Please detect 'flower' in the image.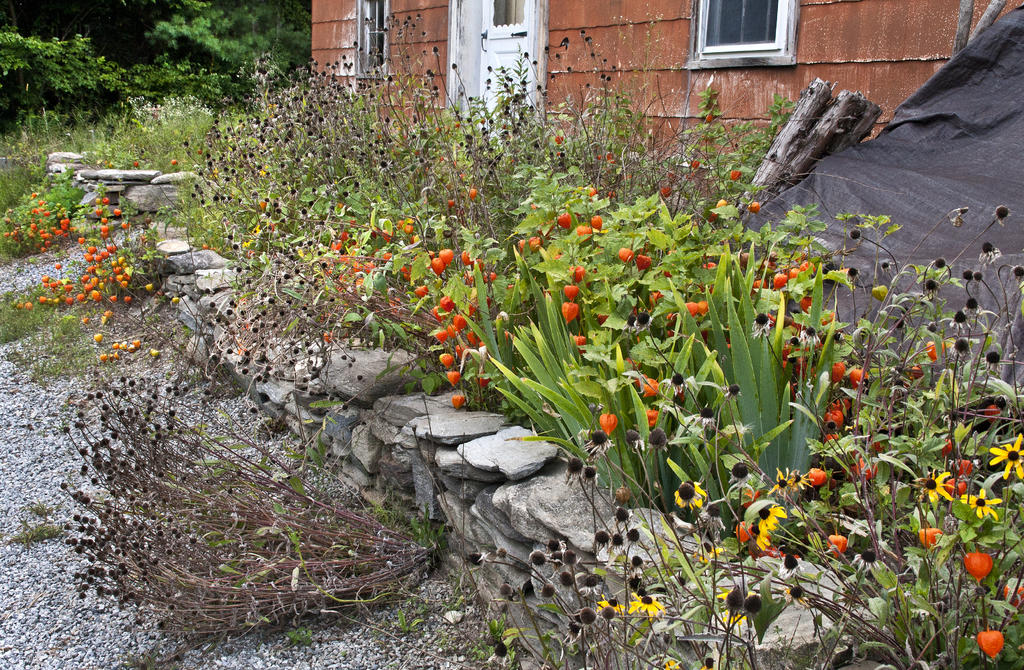
crop(748, 518, 768, 553).
